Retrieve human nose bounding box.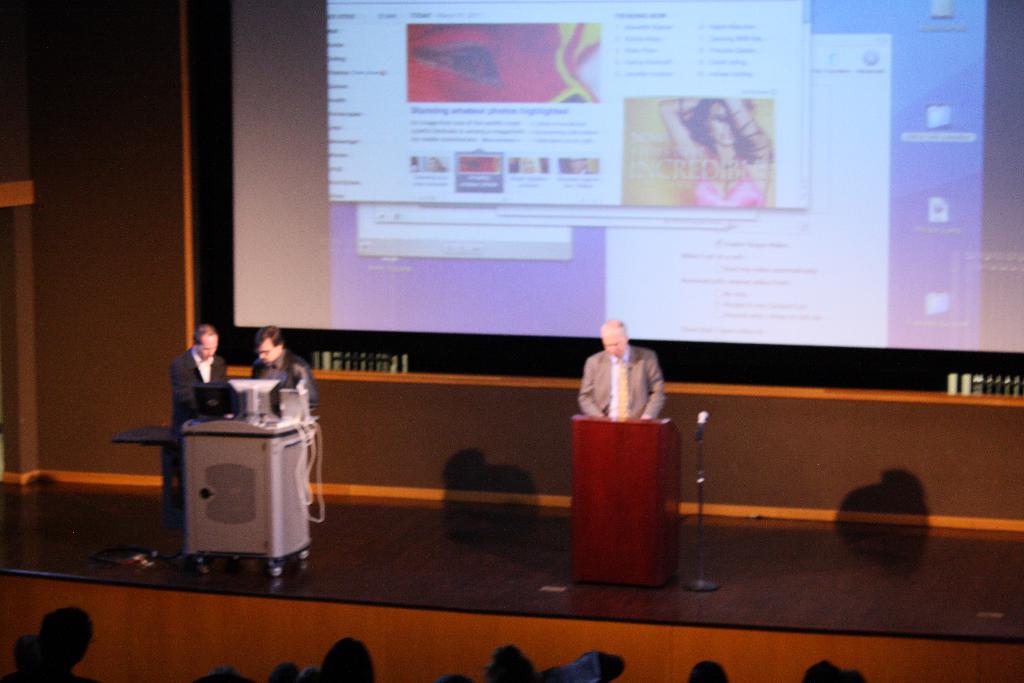
Bounding box: detection(206, 349, 212, 355).
